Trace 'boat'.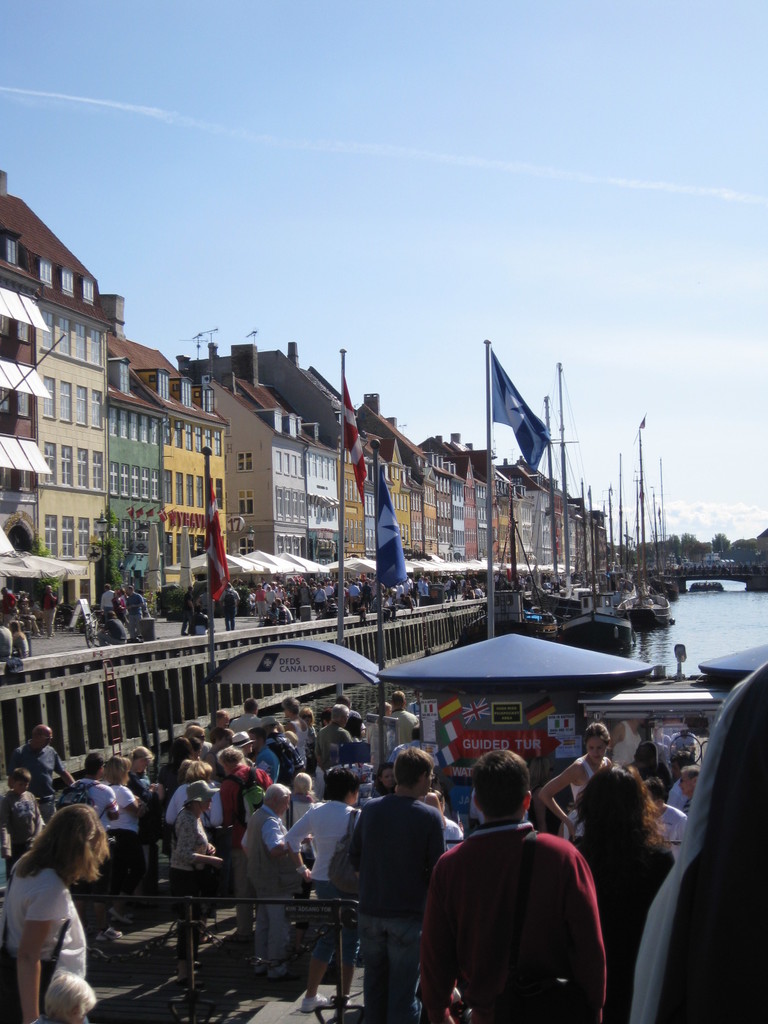
Traced to rect(621, 419, 667, 623).
